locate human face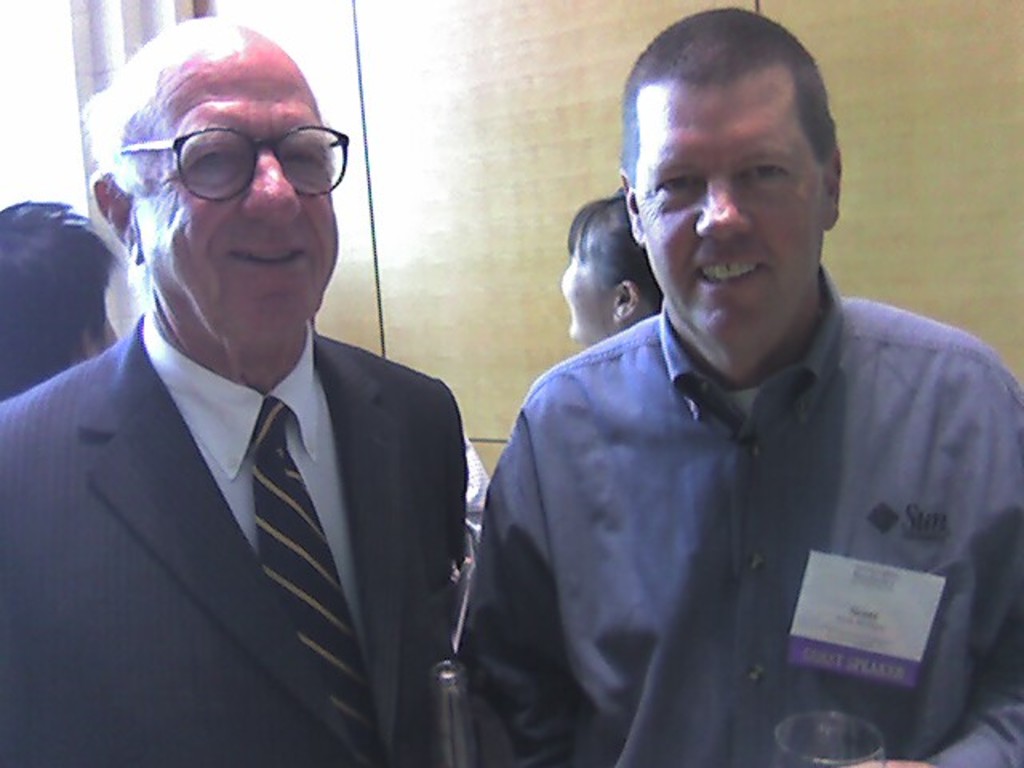
634:66:822:347
